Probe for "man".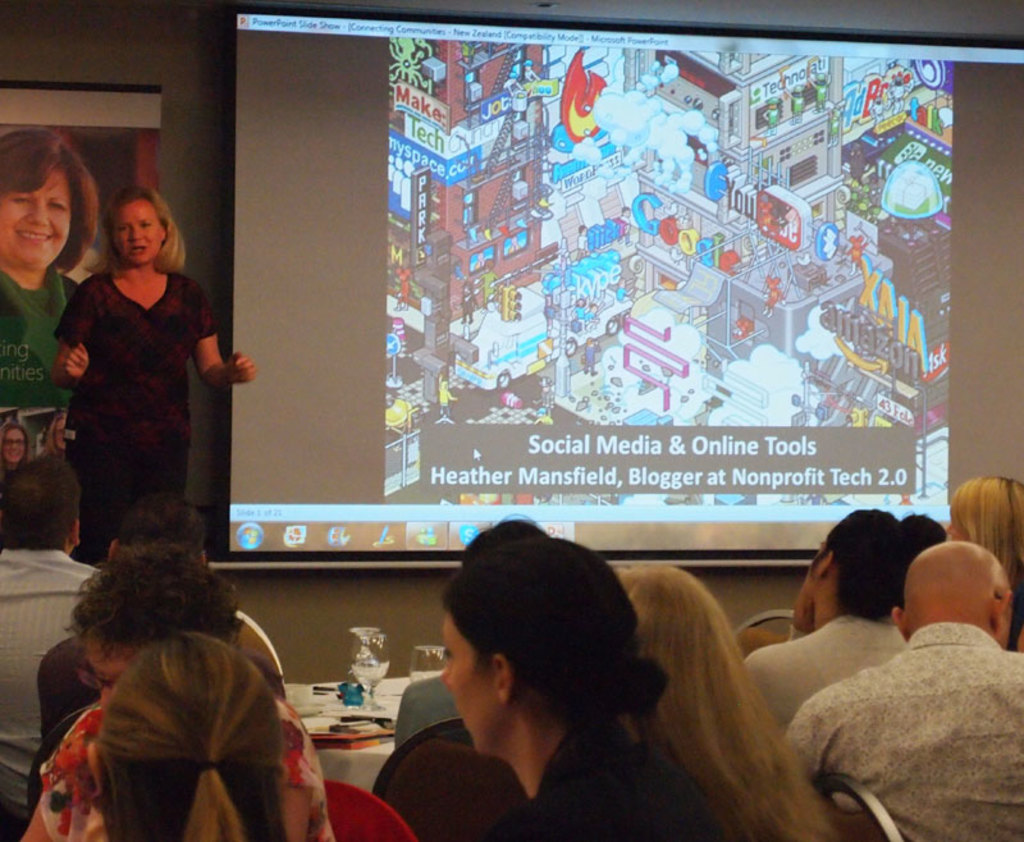
Probe result: {"left": 781, "top": 539, "right": 1023, "bottom": 841}.
